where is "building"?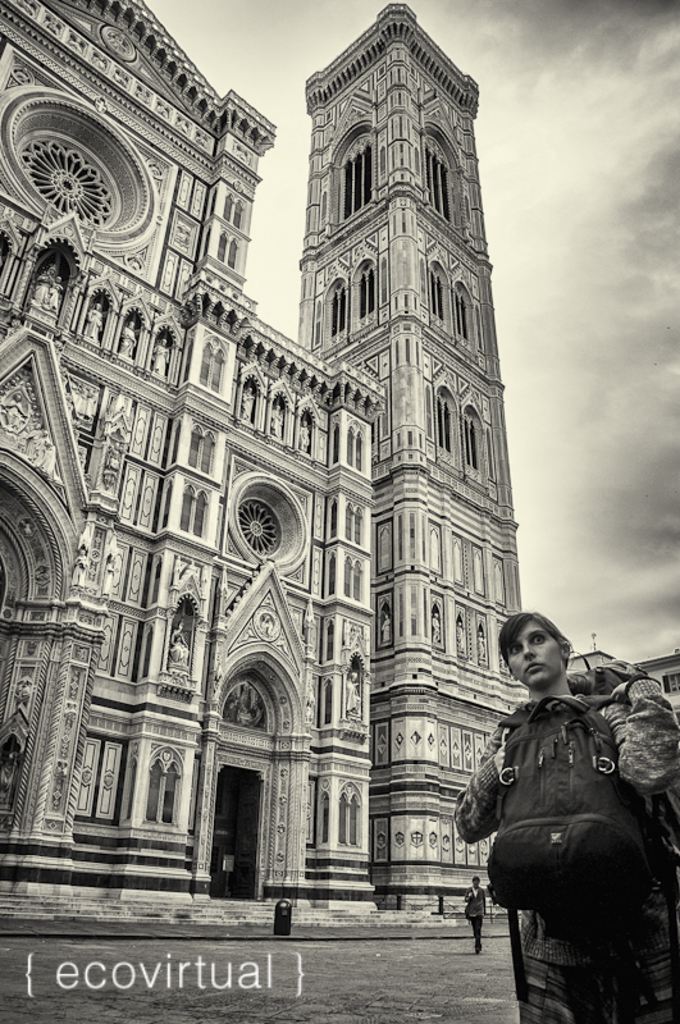
detection(0, 0, 522, 920).
